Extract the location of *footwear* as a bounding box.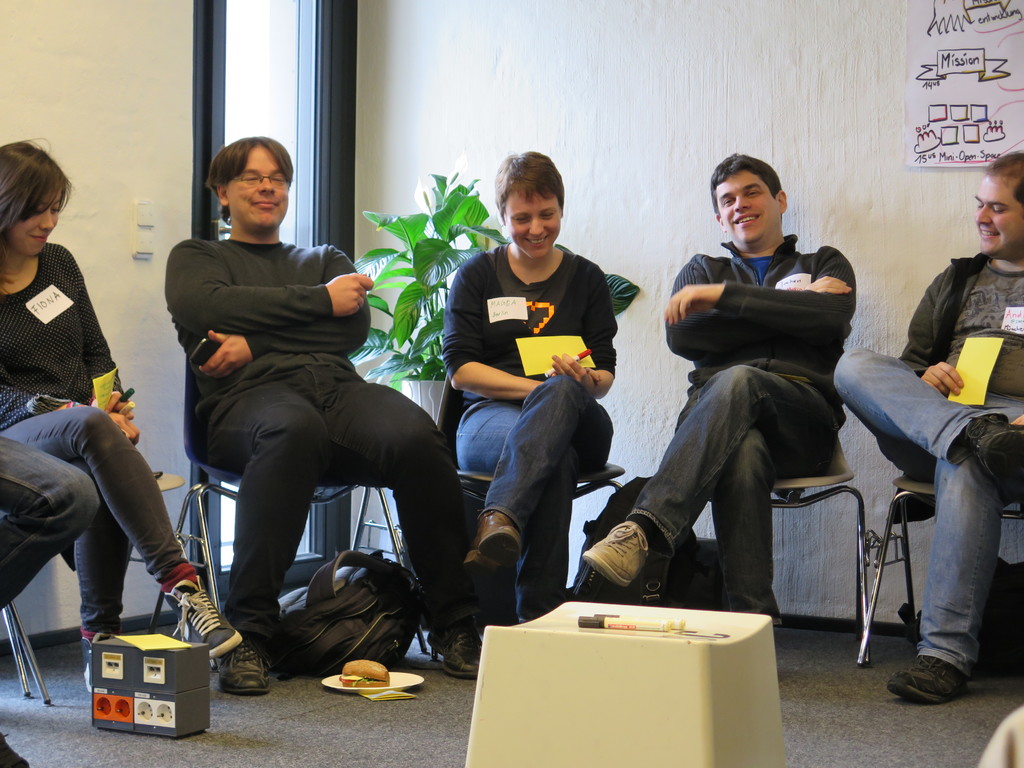
[463,515,523,583].
